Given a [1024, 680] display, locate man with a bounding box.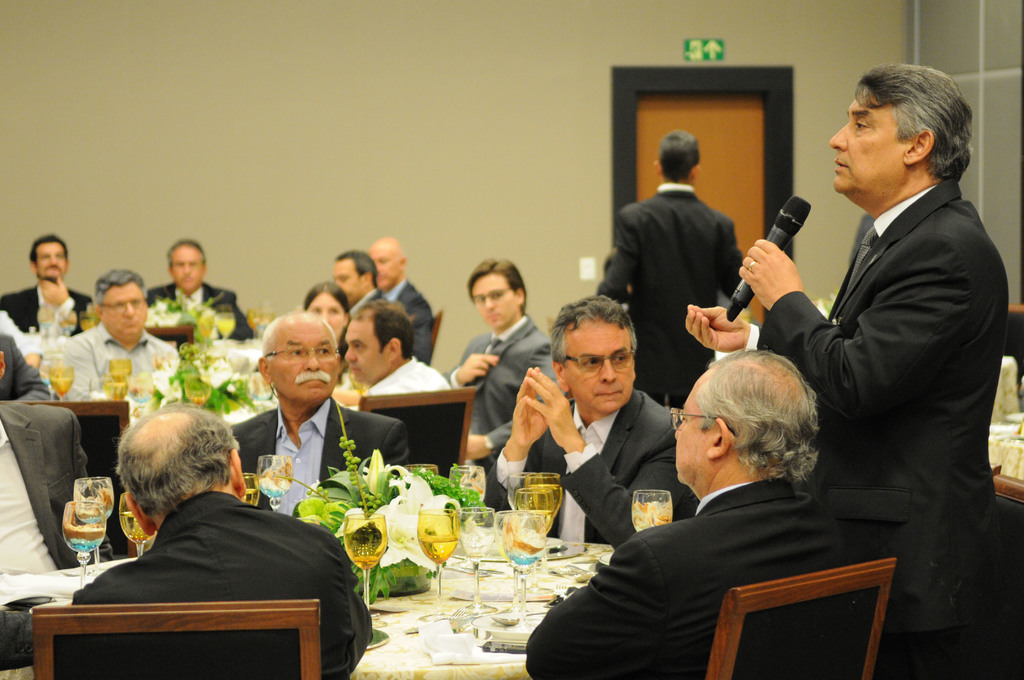
Located: {"x1": 335, "y1": 252, "x2": 405, "y2": 324}.
